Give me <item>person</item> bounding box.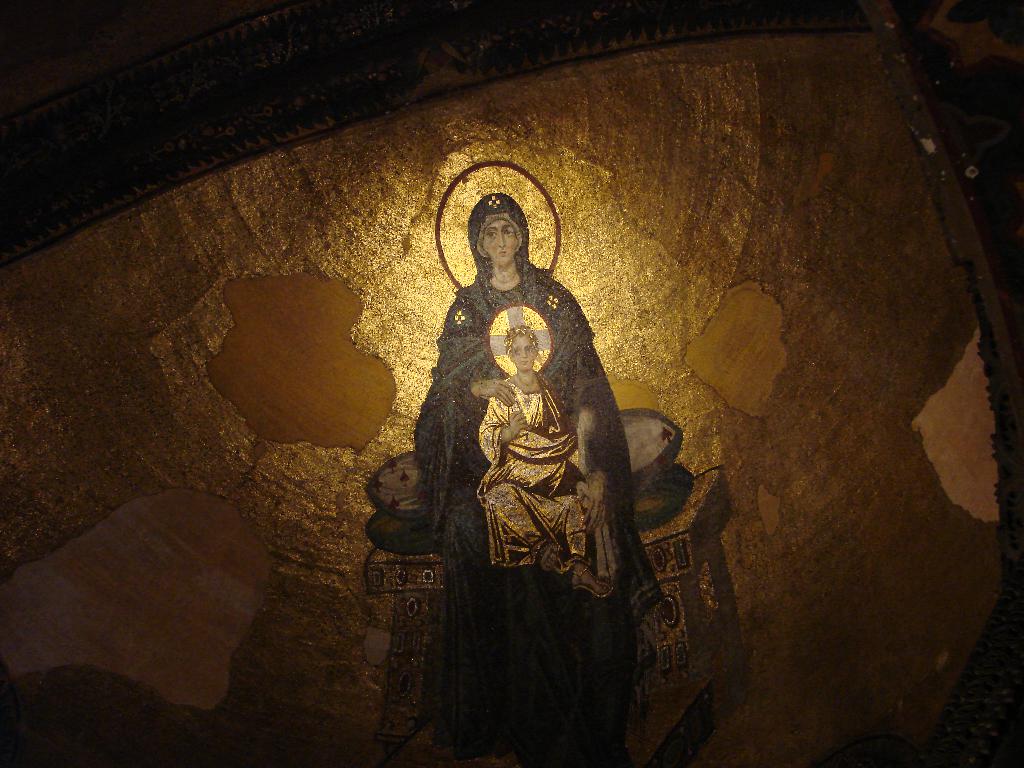
[x1=477, y1=326, x2=613, y2=596].
